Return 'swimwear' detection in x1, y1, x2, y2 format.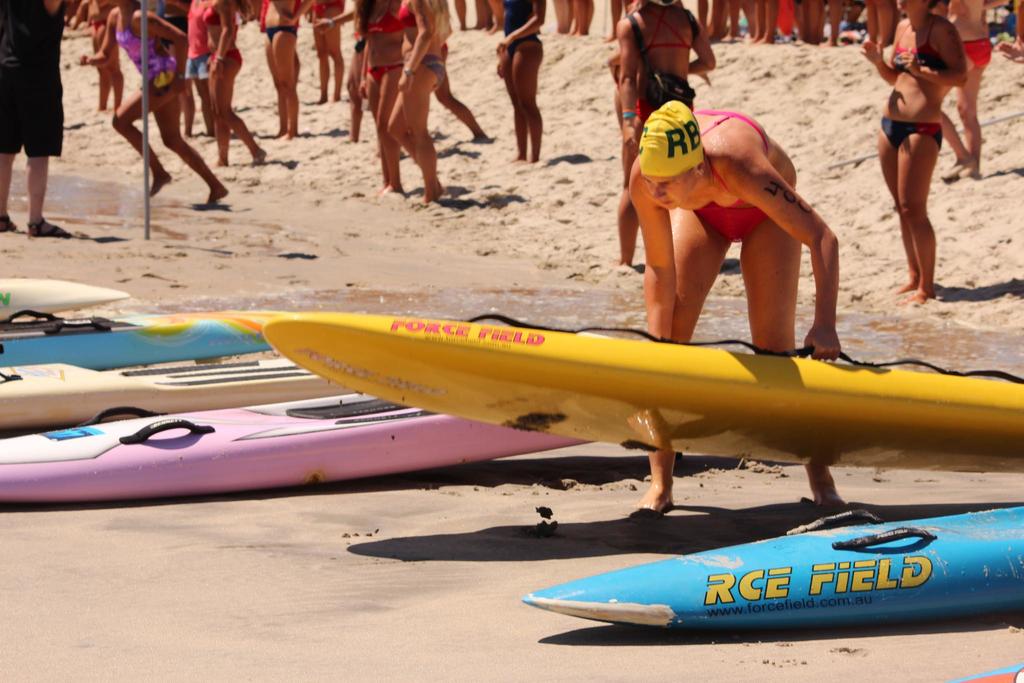
365, 65, 401, 86.
